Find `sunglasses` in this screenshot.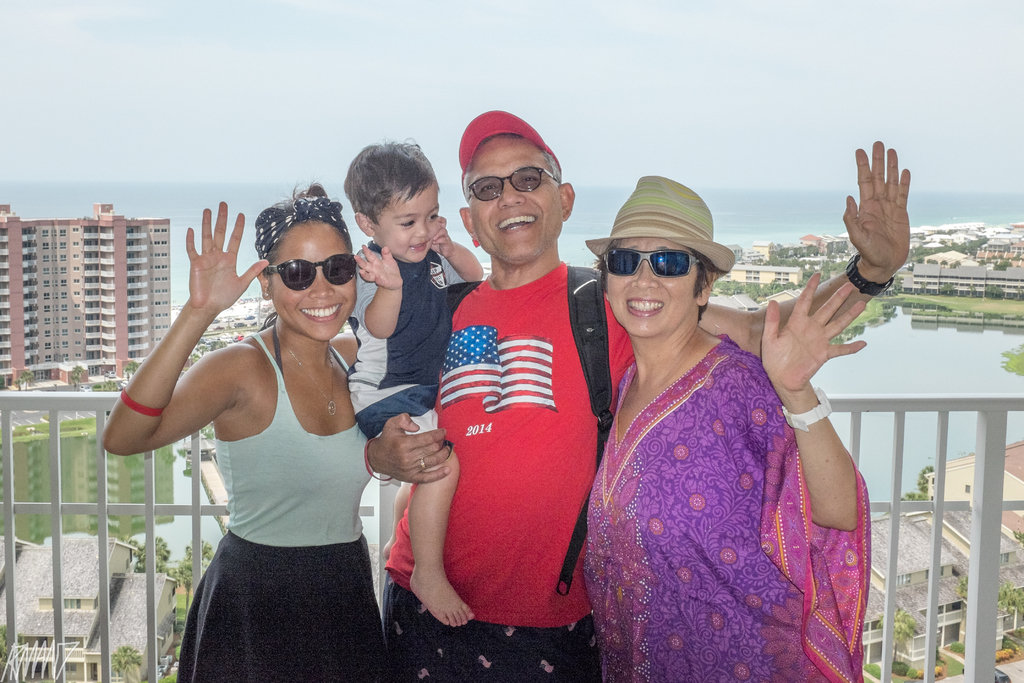
The bounding box for `sunglasses` is 268, 256, 356, 295.
